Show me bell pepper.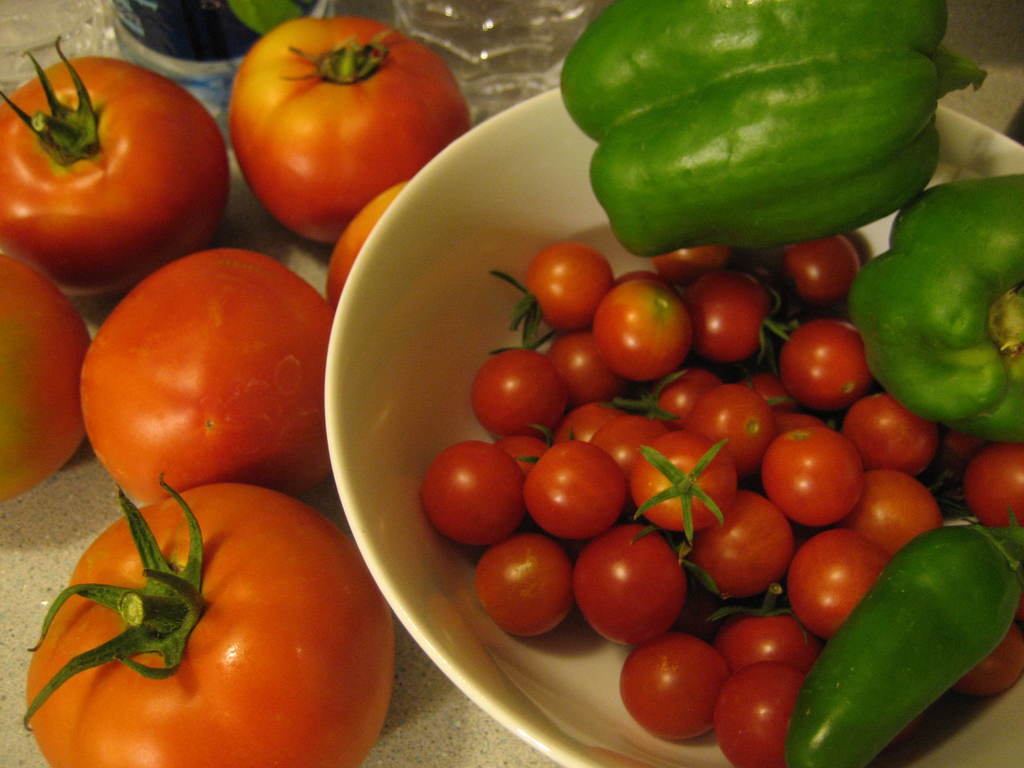
bell pepper is here: 557,0,986,257.
